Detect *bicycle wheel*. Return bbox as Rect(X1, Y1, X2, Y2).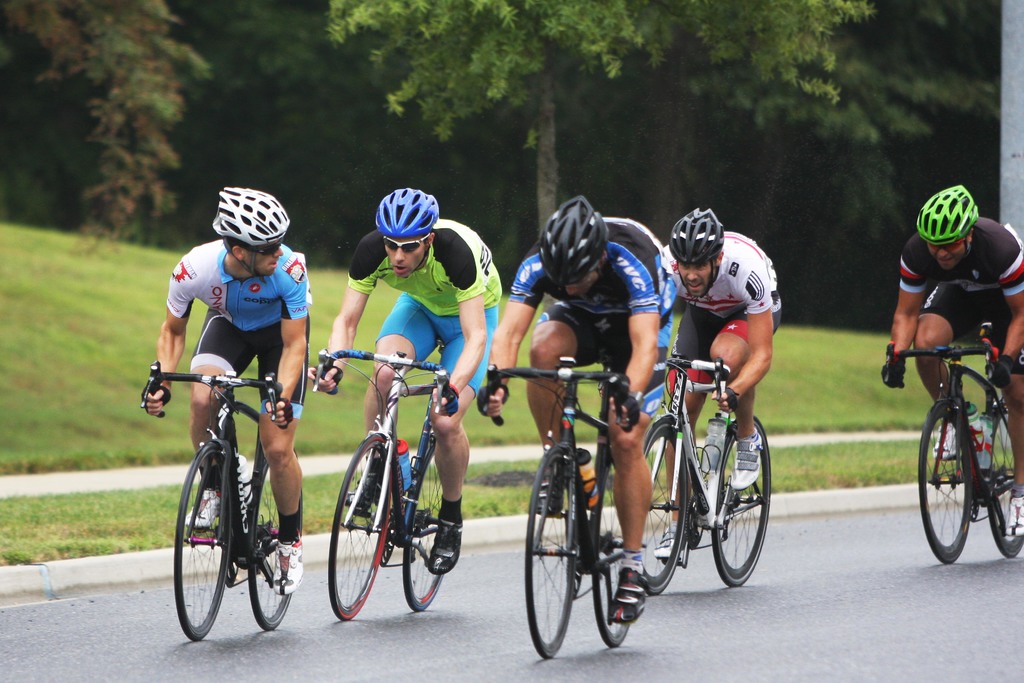
Rect(640, 420, 692, 597).
